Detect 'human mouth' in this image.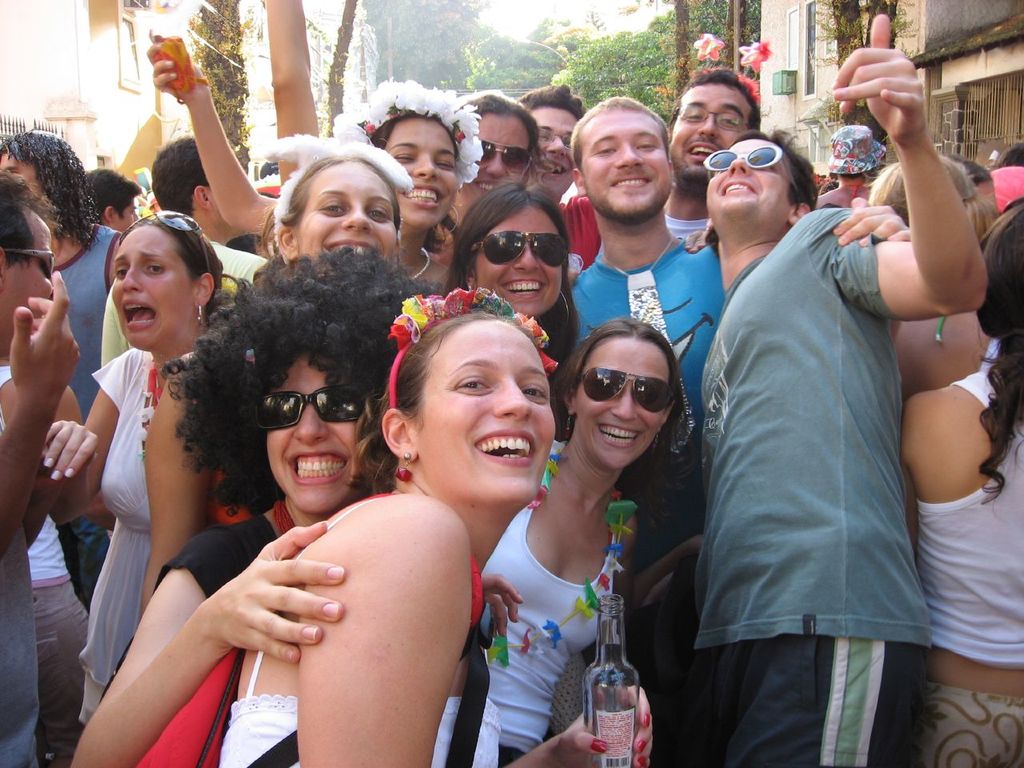
Detection: <box>610,174,653,189</box>.
